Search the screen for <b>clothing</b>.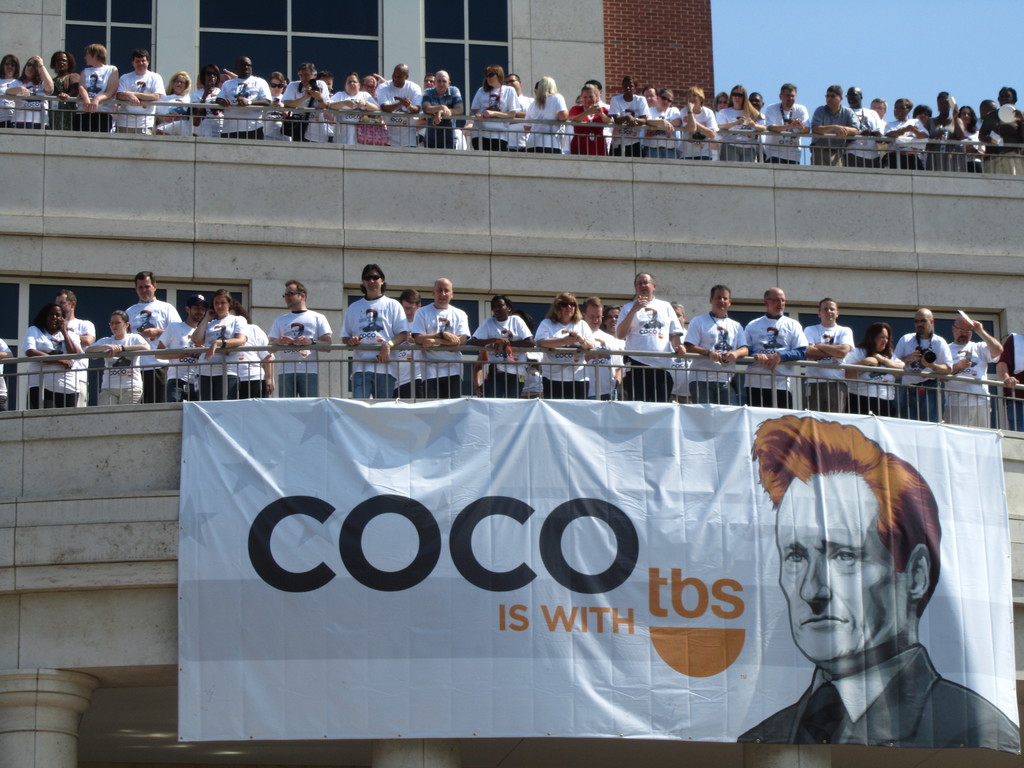
Found at <bbox>280, 78, 329, 141</bbox>.
